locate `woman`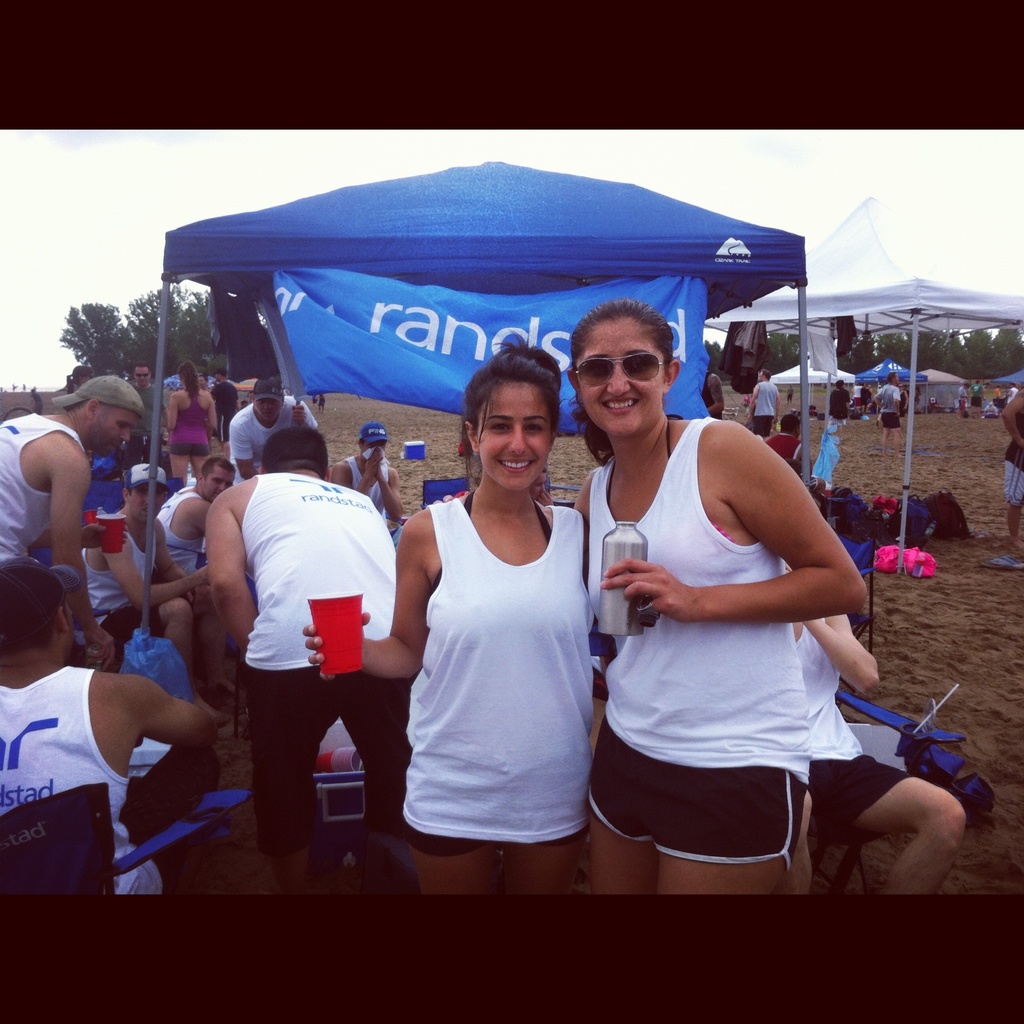
Rect(304, 335, 607, 902)
